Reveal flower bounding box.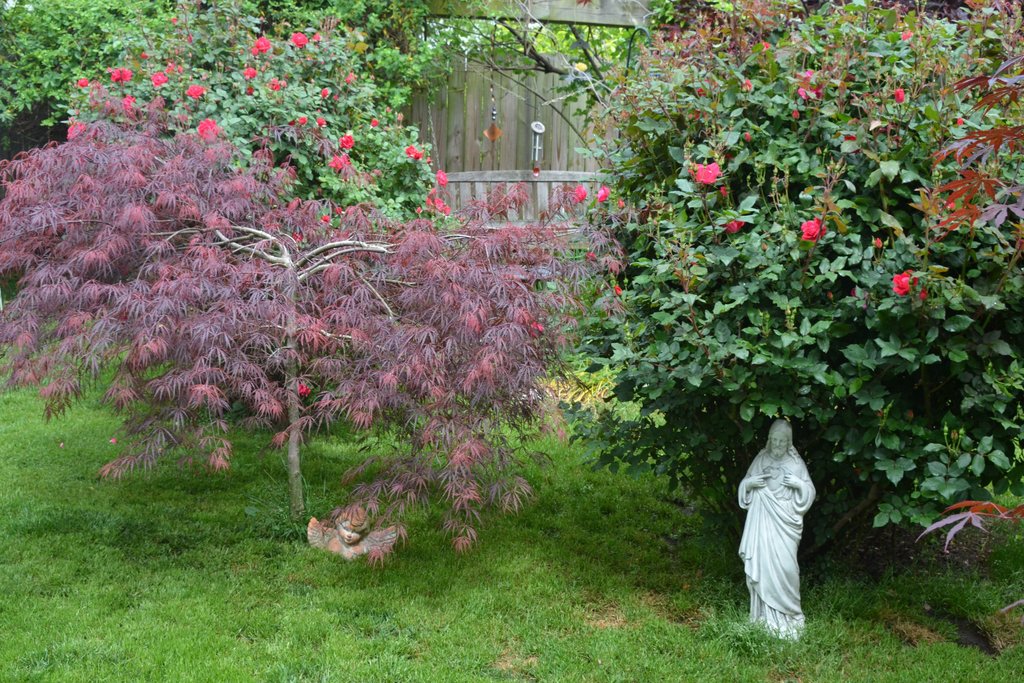
Revealed: 180:65:186:74.
